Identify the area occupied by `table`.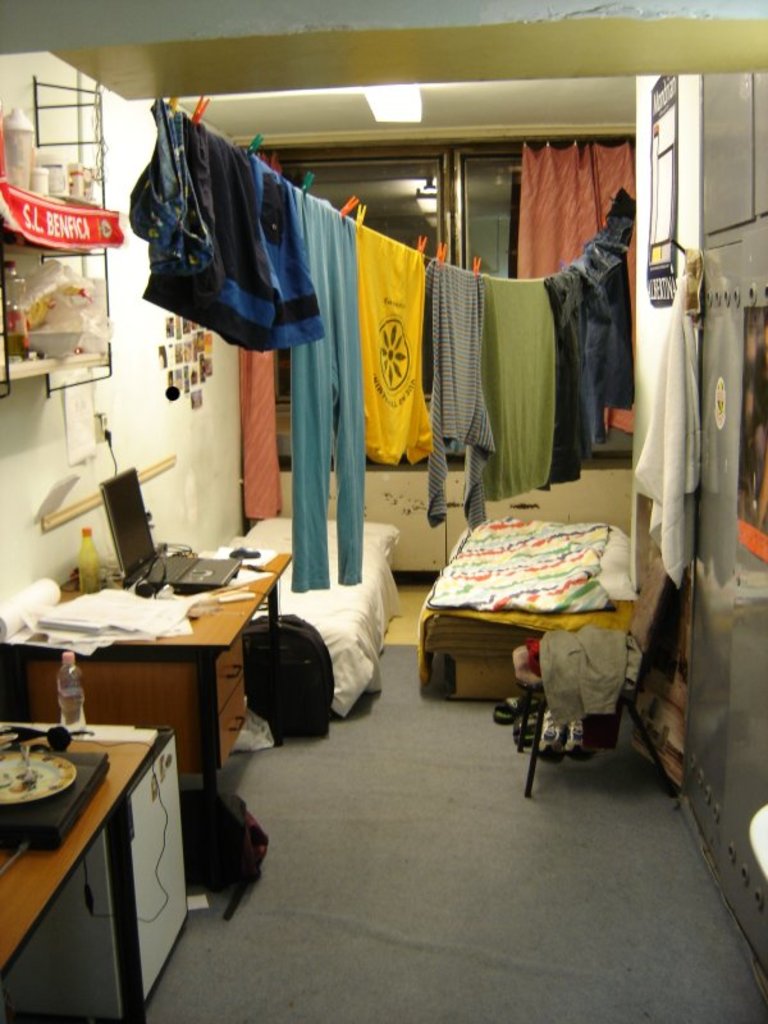
Area: (0,722,189,1023).
